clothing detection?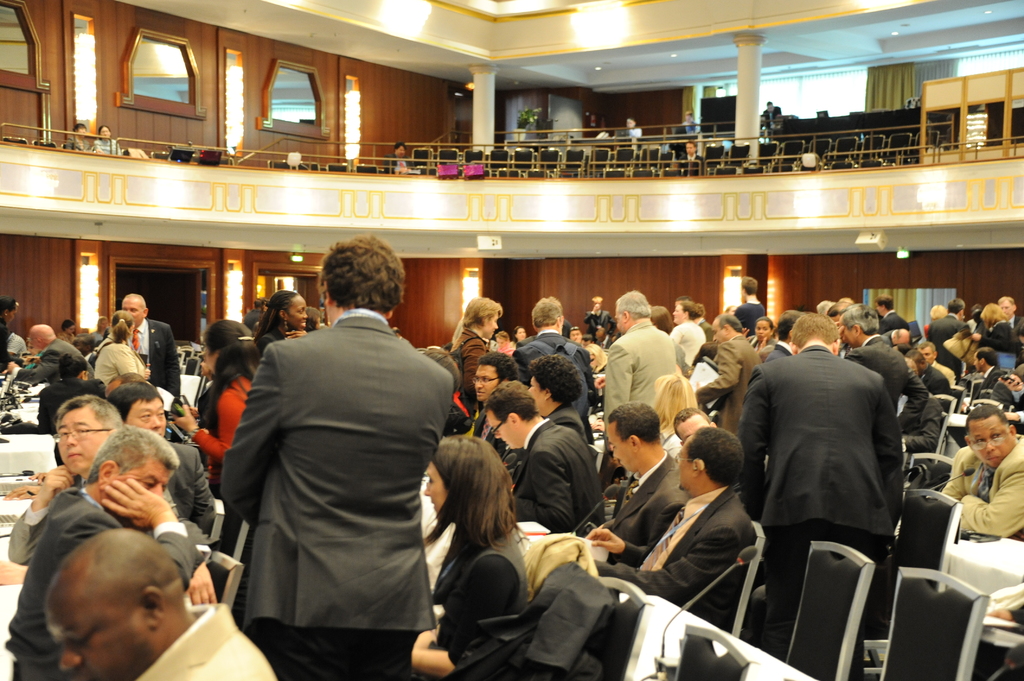
Rect(669, 319, 706, 366)
